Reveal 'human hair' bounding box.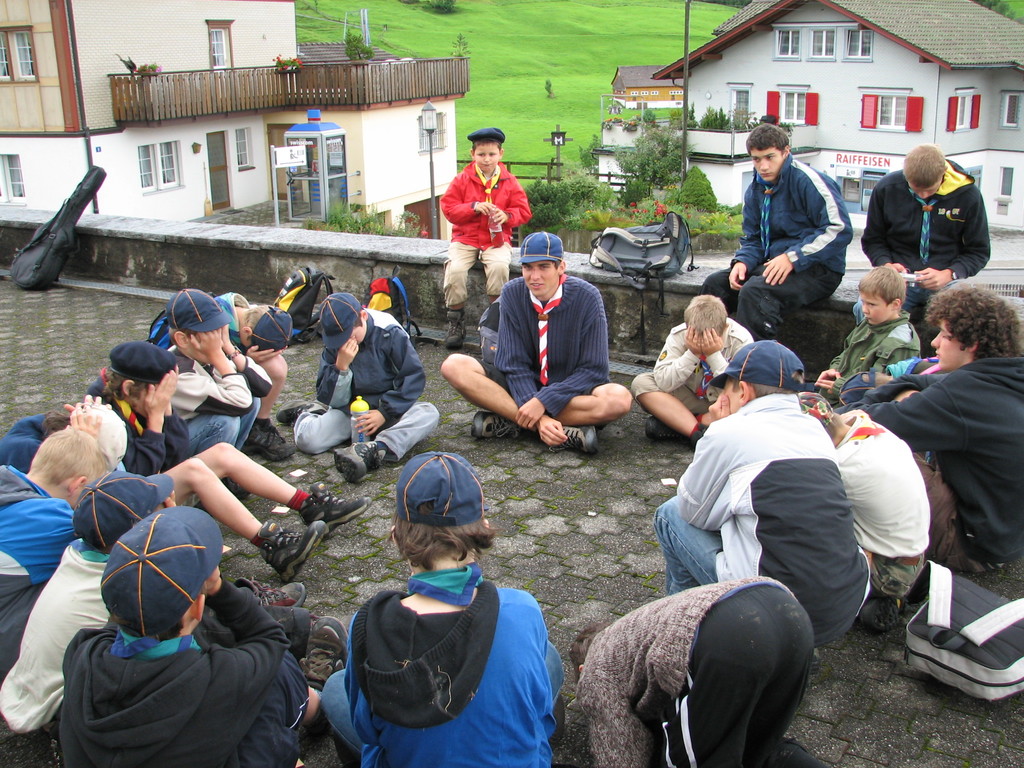
Revealed: region(685, 294, 727, 339).
